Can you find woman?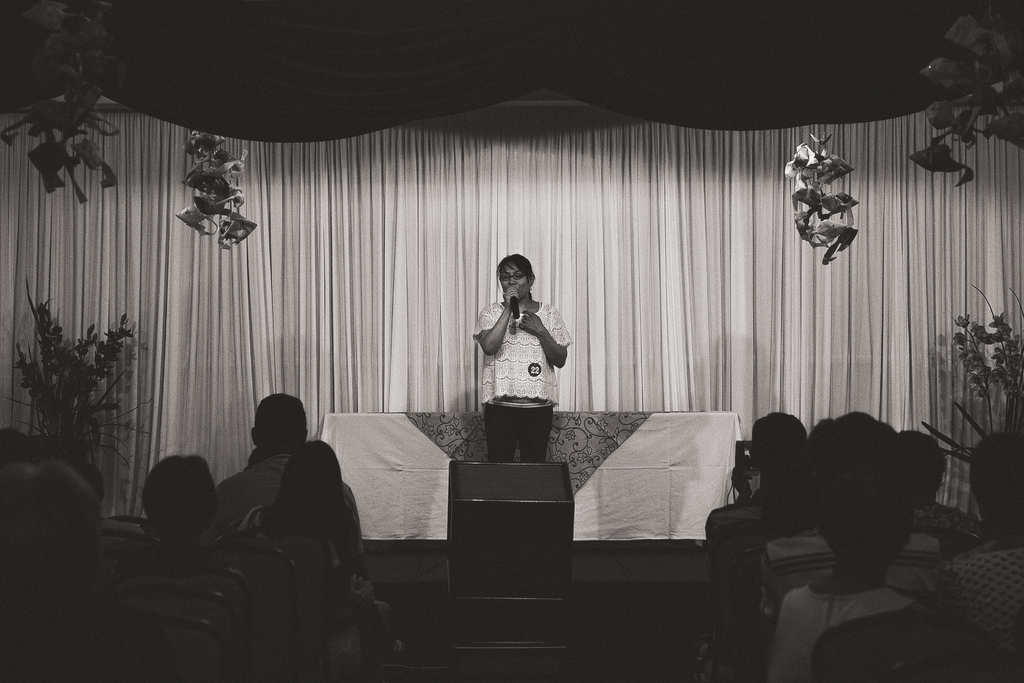
Yes, bounding box: (237, 441, 412, 682).
